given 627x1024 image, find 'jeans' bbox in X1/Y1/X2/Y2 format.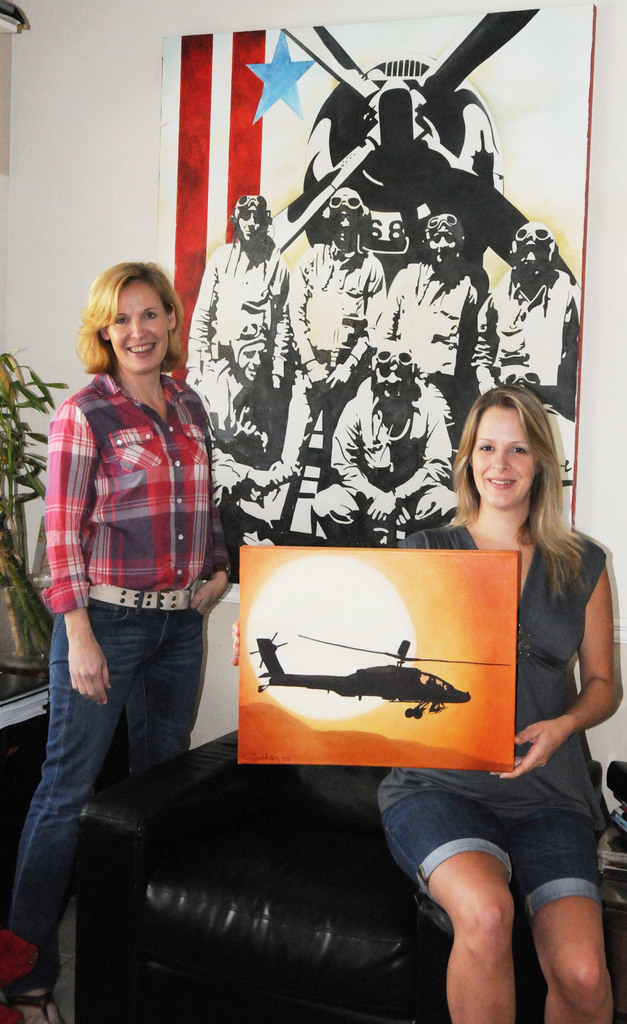
0/585/213/954.
